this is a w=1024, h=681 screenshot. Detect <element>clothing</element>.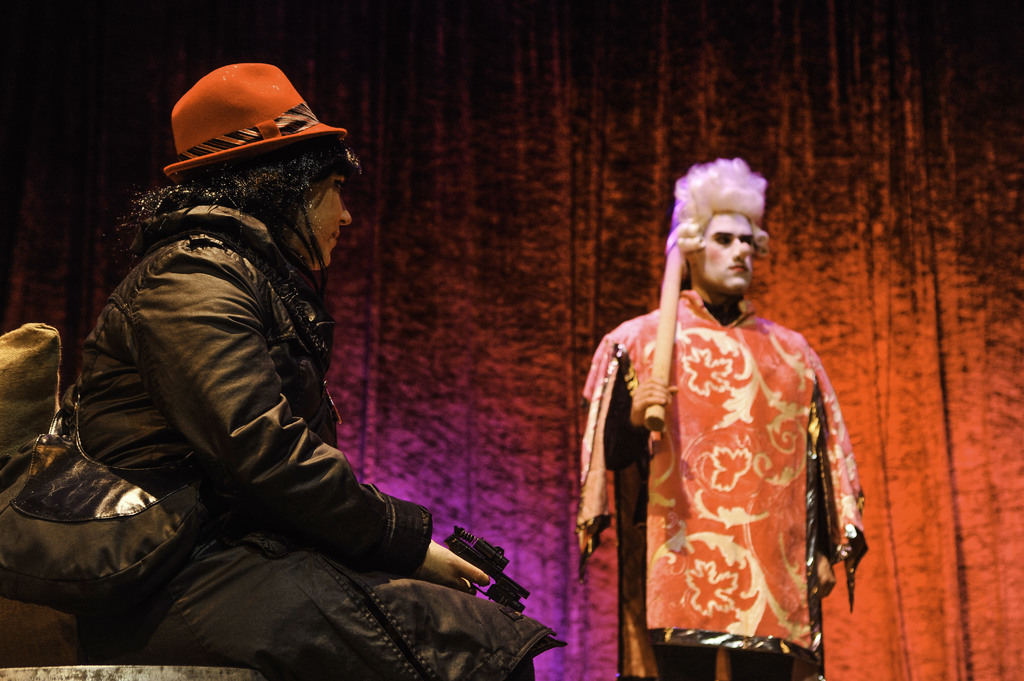
x1=578, y1=289, x2=872, y2=680.
